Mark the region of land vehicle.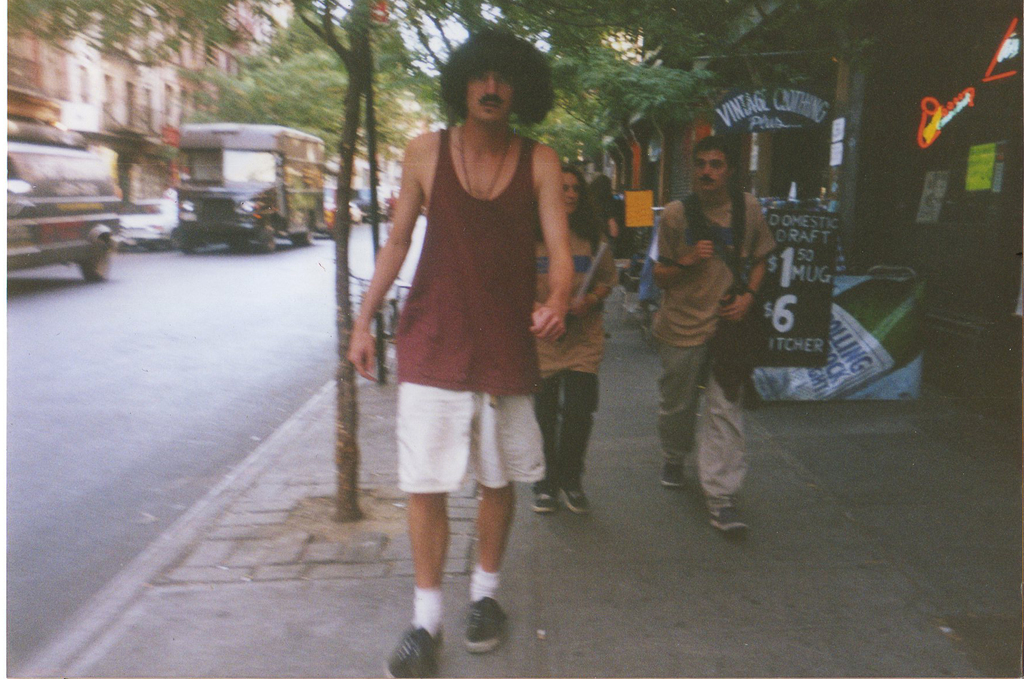
Region: pyautogui.locateOnScreen(5, 135, 120, 281).
